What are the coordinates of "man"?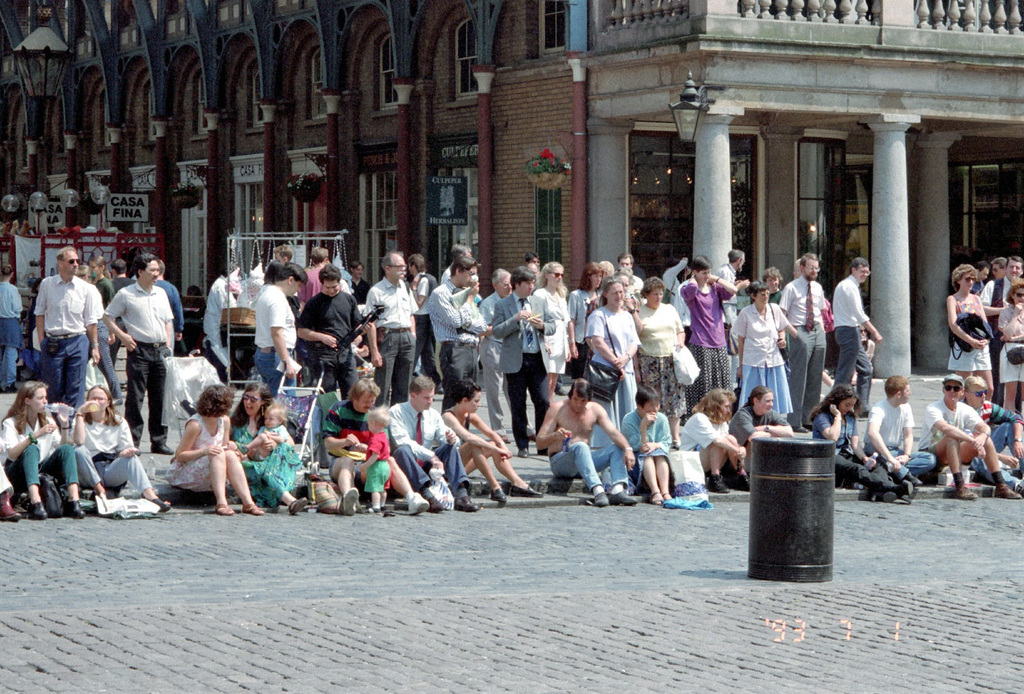
776,249,830,431.
